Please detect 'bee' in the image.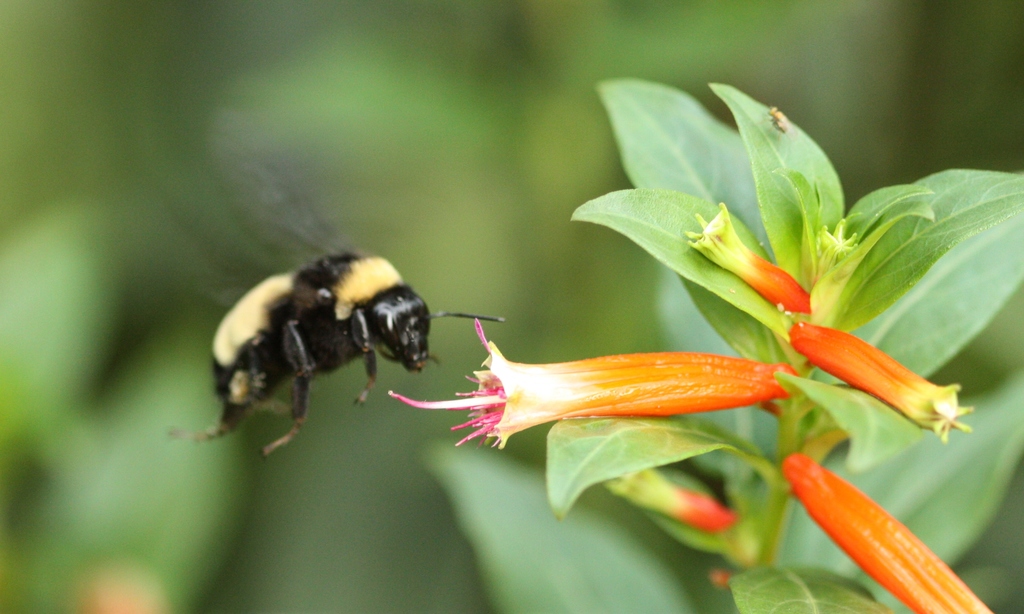
<region>170, 106, 503, 458</region>.
